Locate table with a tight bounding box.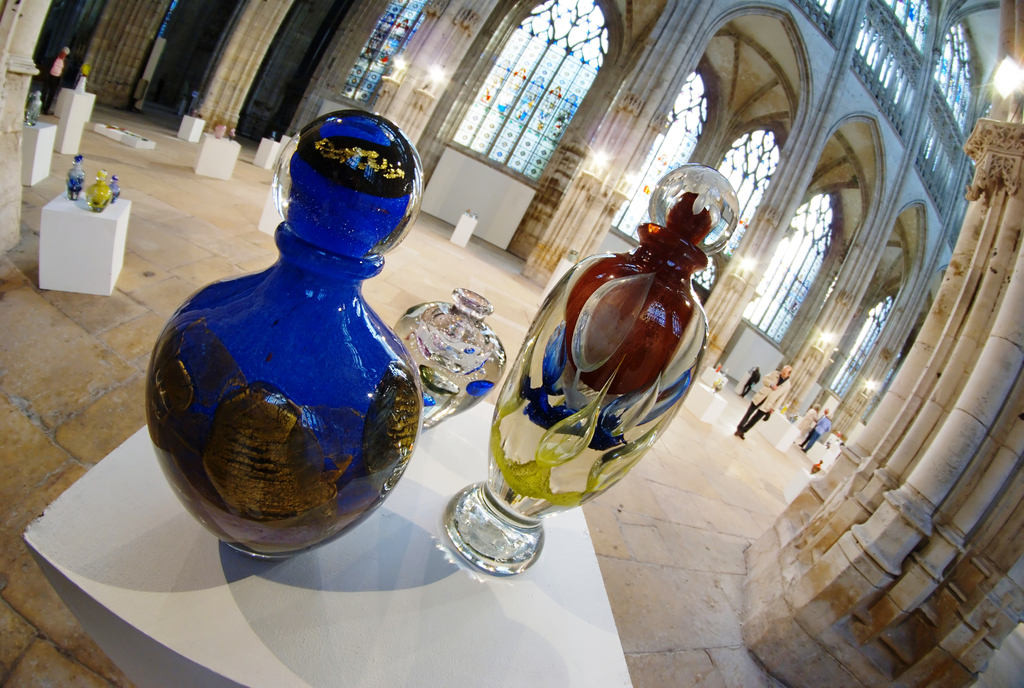
detection(685, 386, 735, 428).
